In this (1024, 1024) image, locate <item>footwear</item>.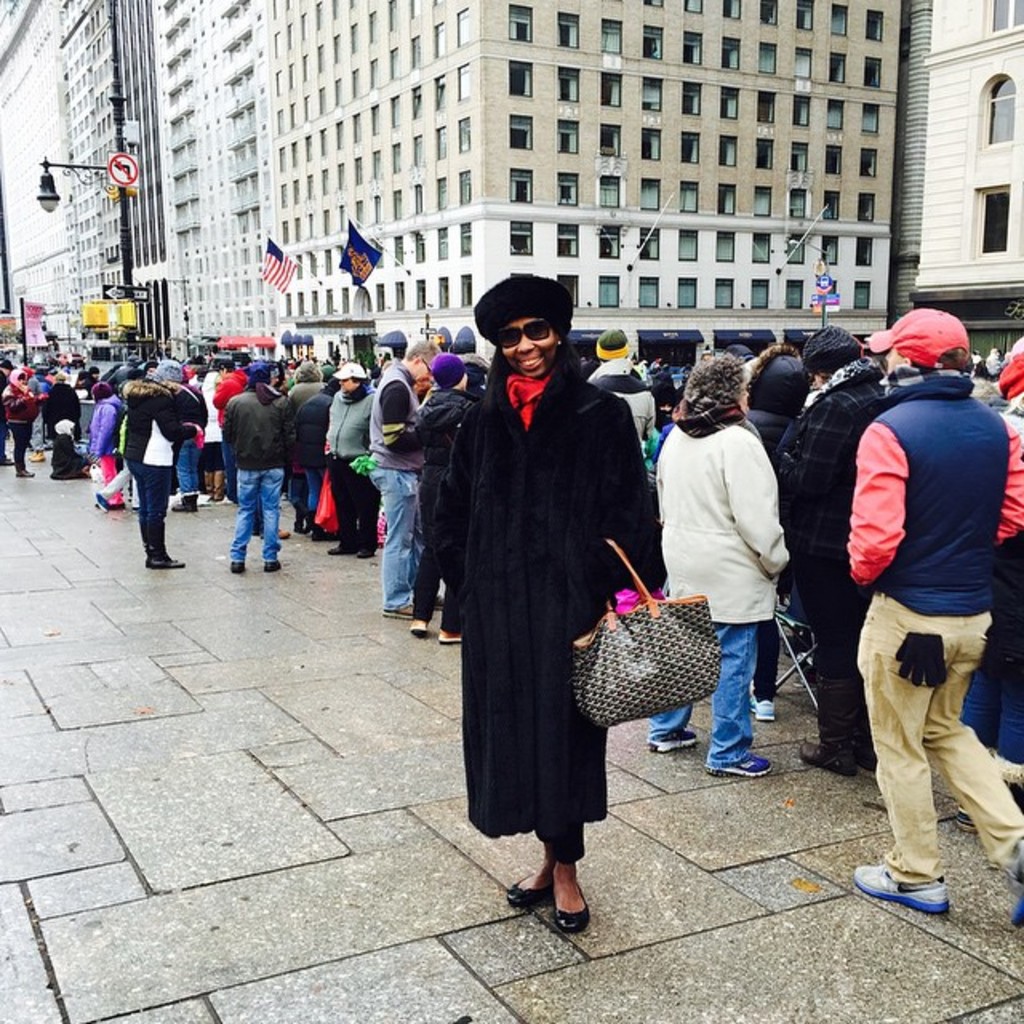
Bounding box: [left=146, top=510, right=184, bottom=571].
